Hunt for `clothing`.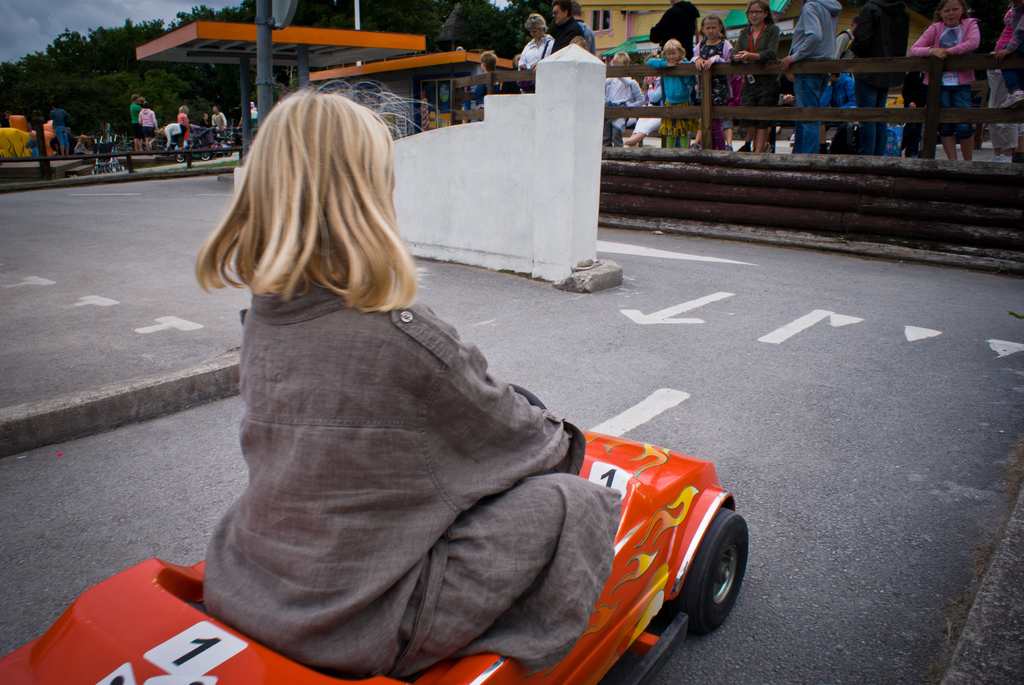
Hunted down at x1=899 y1=68 x2=927 y2=154.
